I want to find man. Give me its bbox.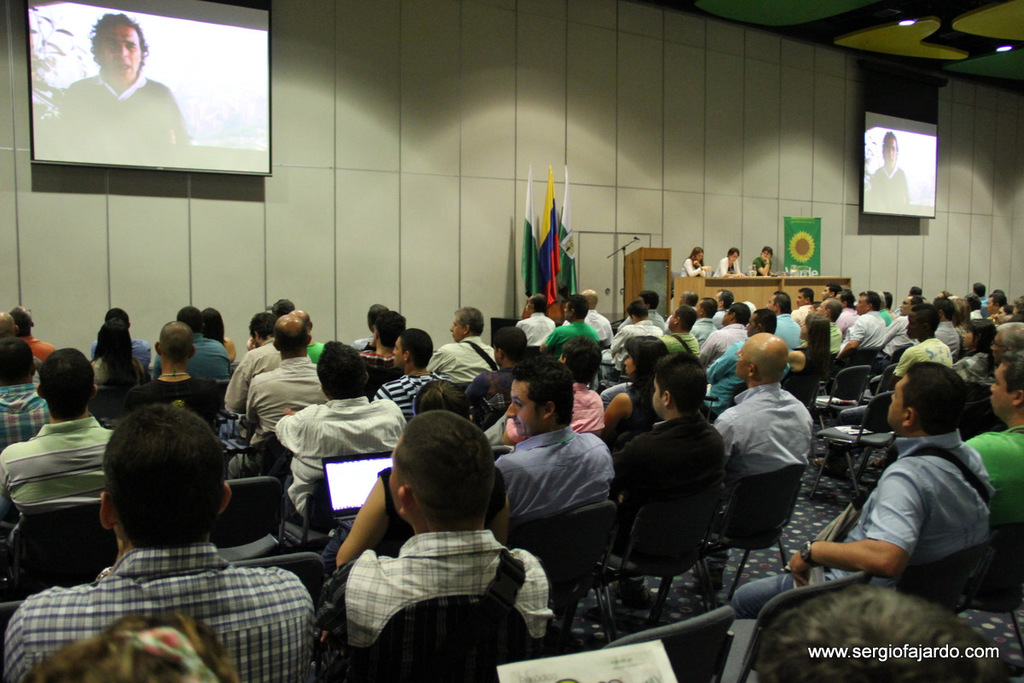
58:9:192:146.
